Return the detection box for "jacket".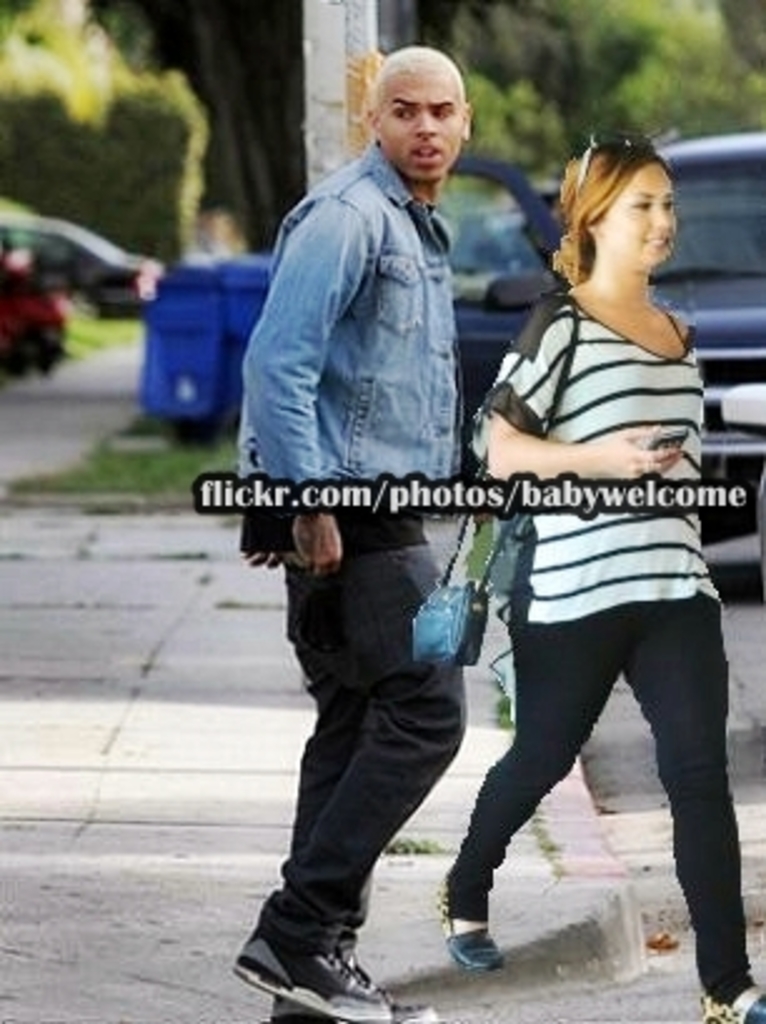
l=243, t=145, r=466, b=498.
